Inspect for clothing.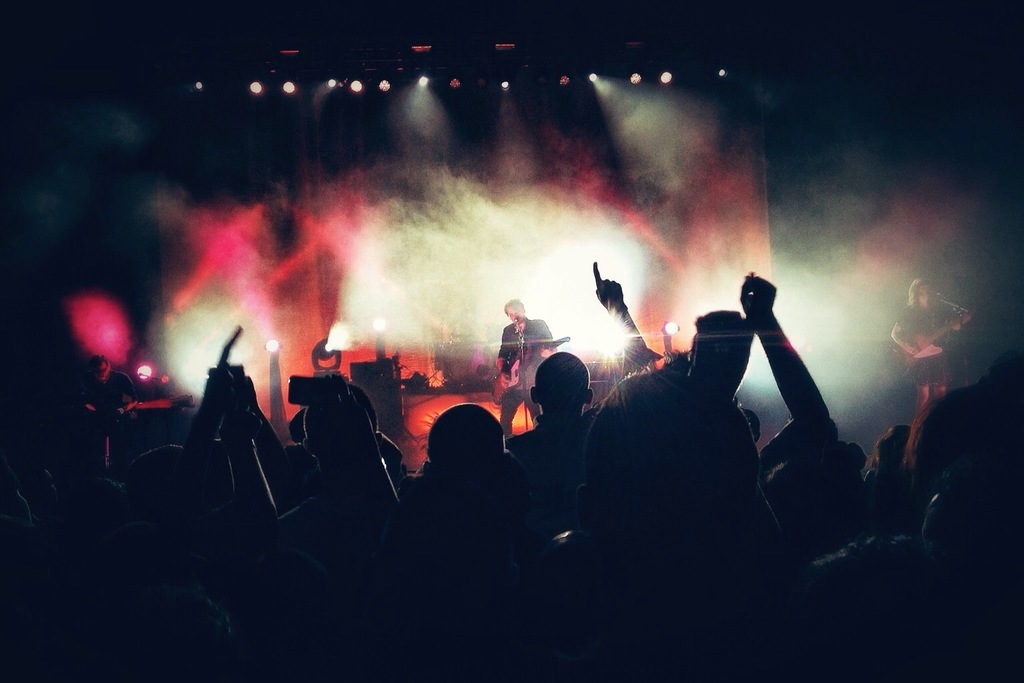
Inspection: (497, 315, 555, 432).
